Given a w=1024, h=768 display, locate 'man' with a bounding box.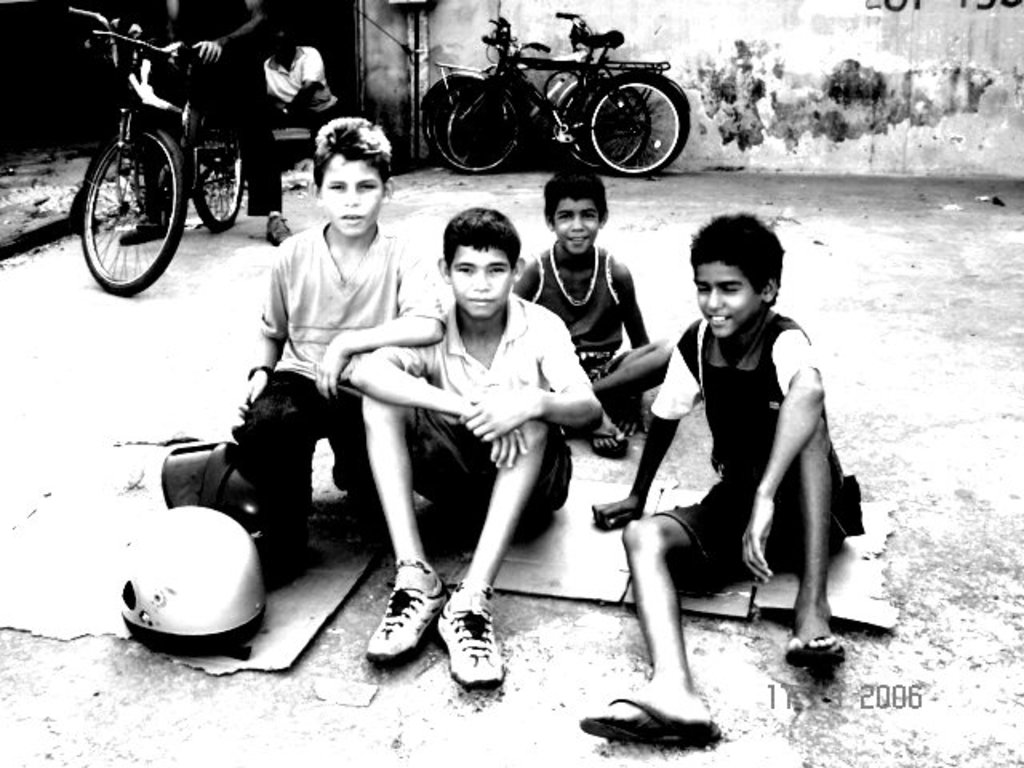
Located: 126:0:291:248.
